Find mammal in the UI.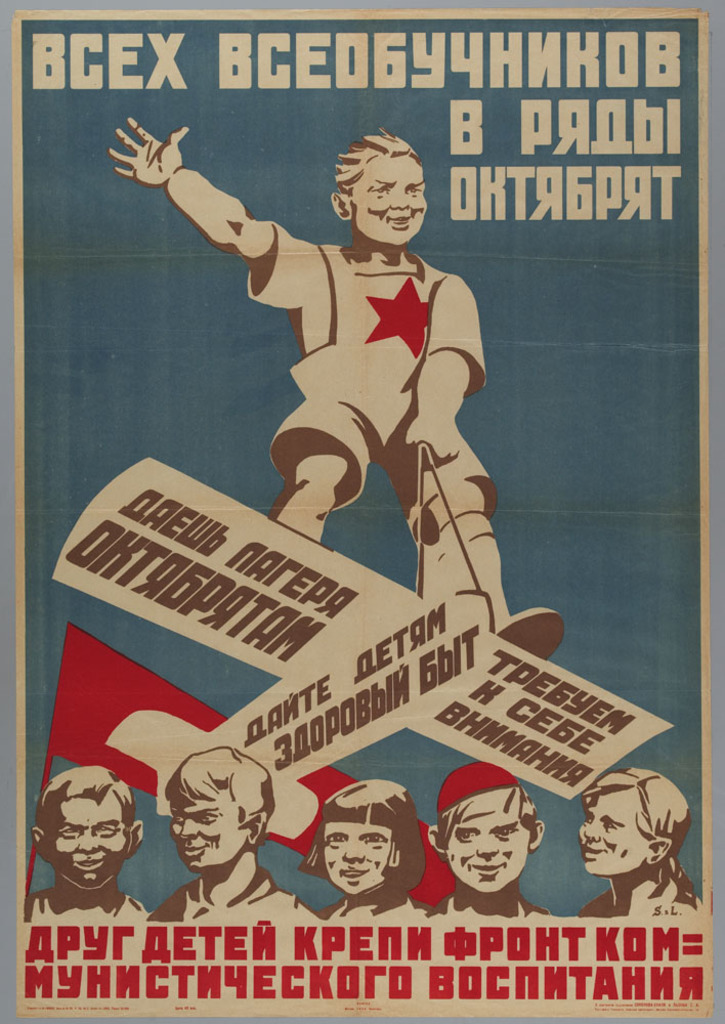
UI element at [300,781,423,924].
